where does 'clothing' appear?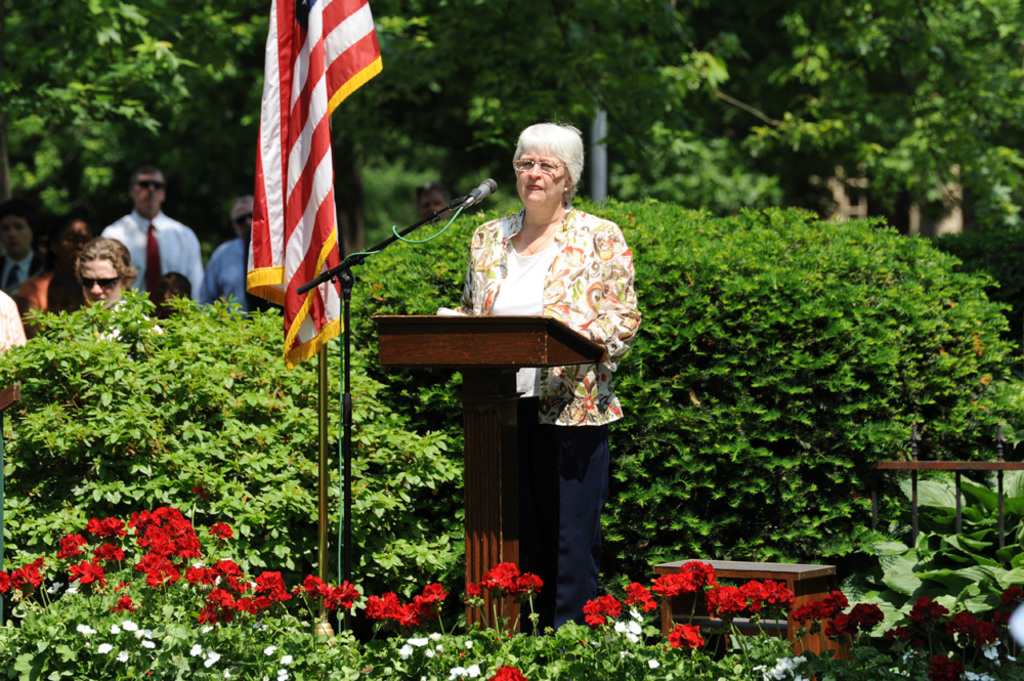
Appears at bbox=(0, 241, 61, 326).
